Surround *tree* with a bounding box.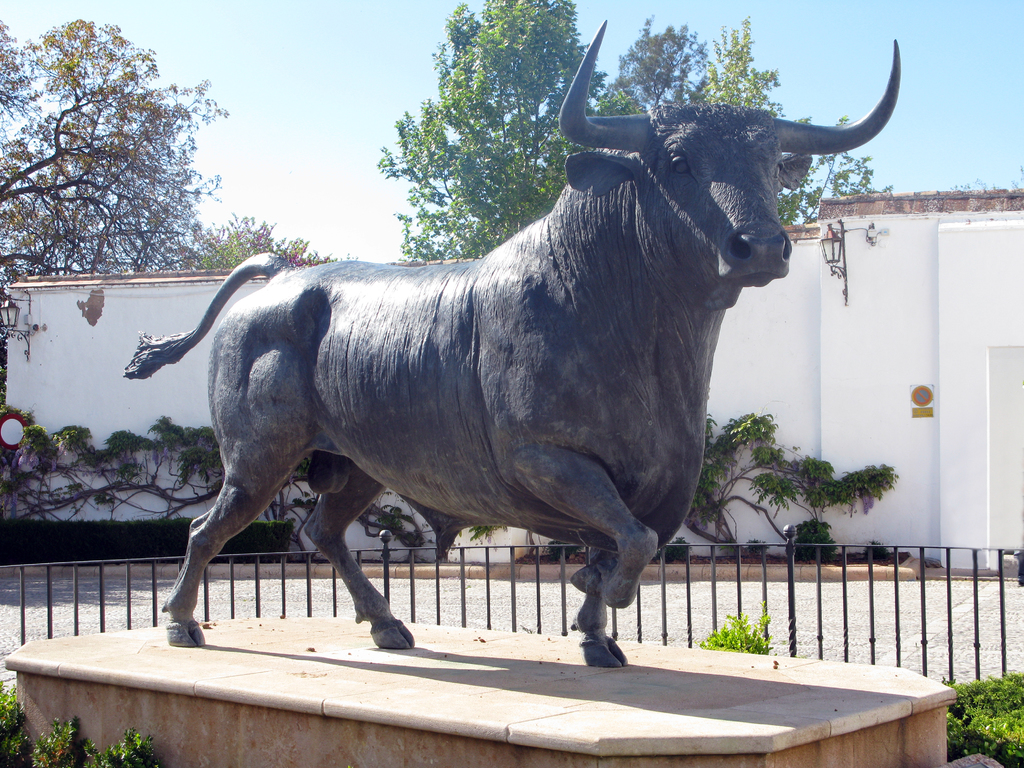
24, 31, 212, 278.
